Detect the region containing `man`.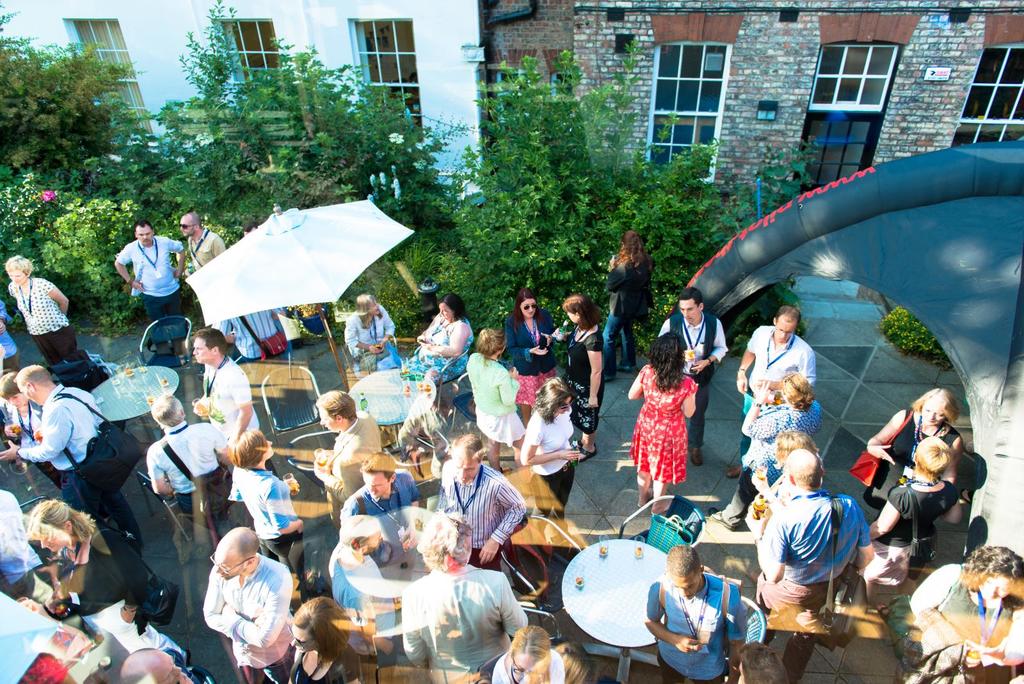
122 646 200 683.
